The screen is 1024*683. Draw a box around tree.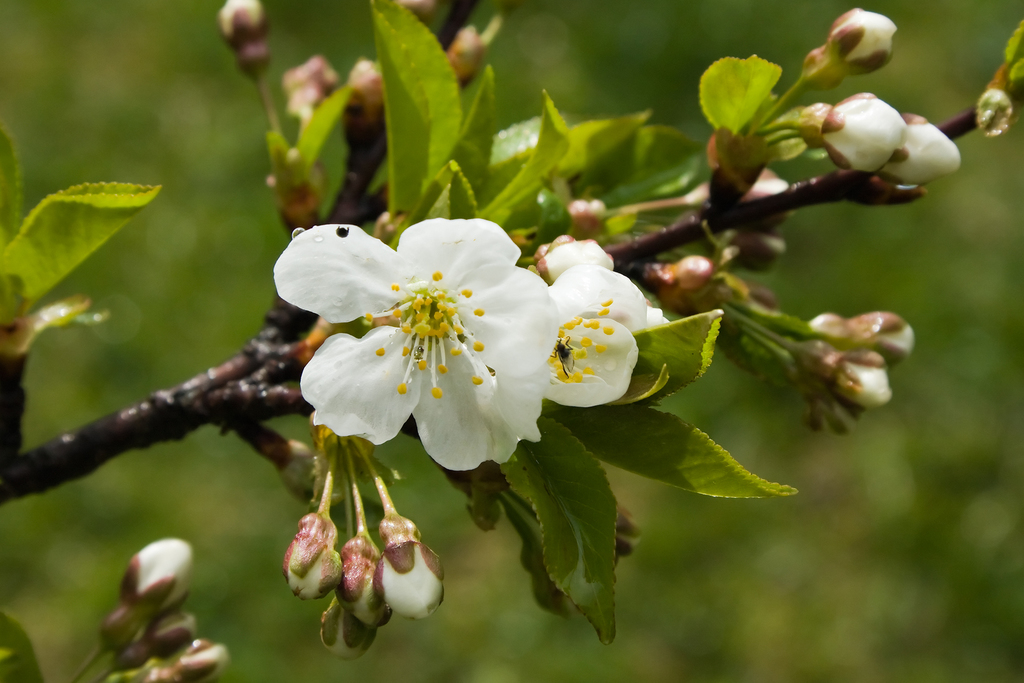
left=0, top=51, right=1023, bottom=677.
